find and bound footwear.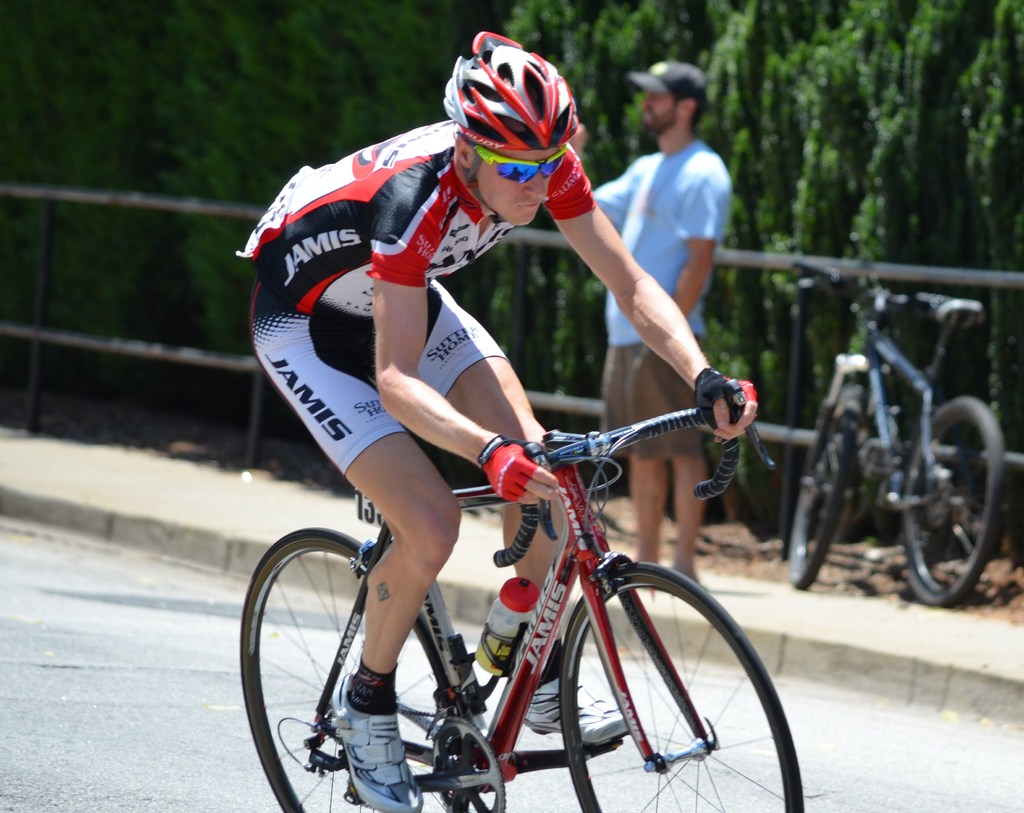
Bound: [326,675,424,812].
